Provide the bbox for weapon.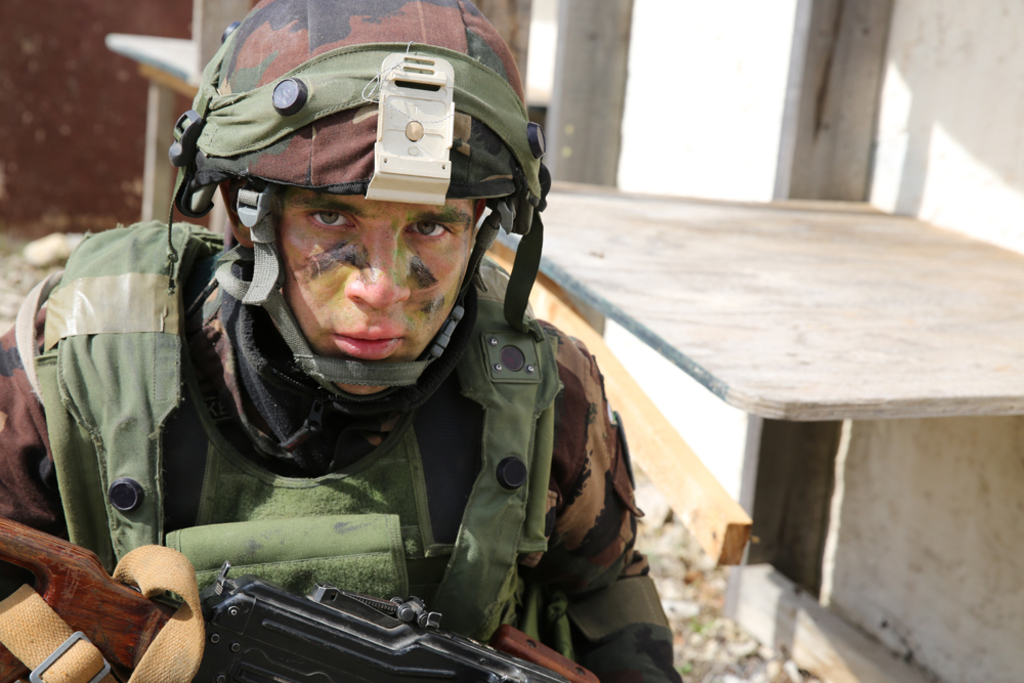
locate(204, 575, 598, 682).
